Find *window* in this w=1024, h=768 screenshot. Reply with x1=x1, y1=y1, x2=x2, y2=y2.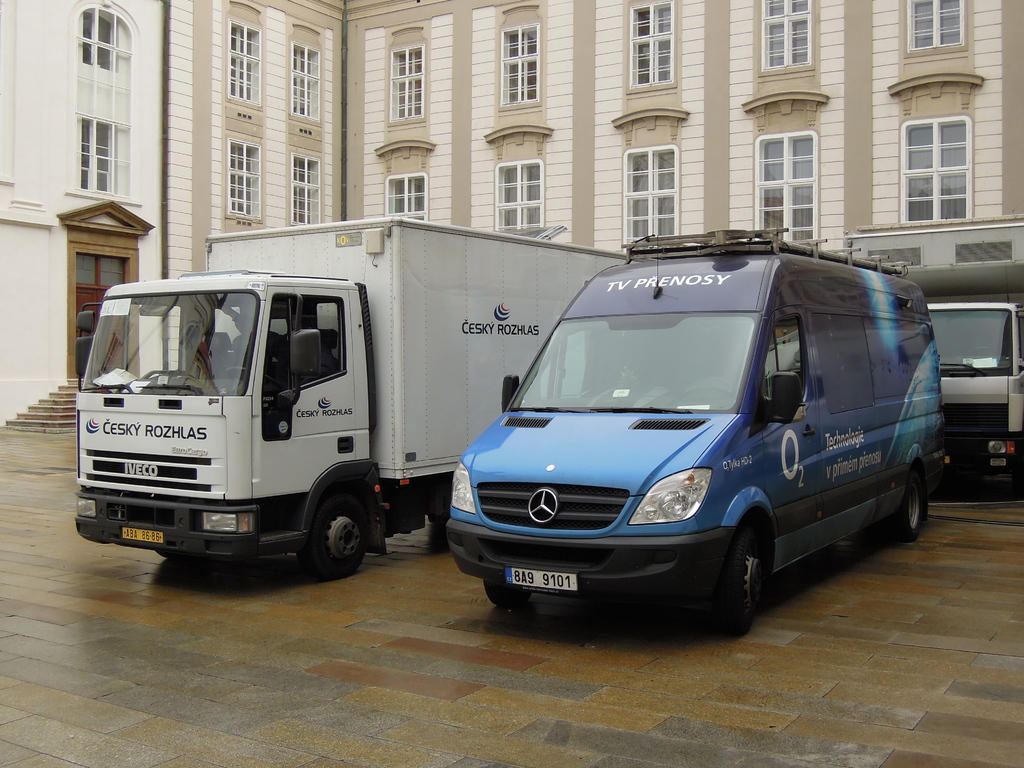
x1=223, y1=143, x2=259, y2=221.
